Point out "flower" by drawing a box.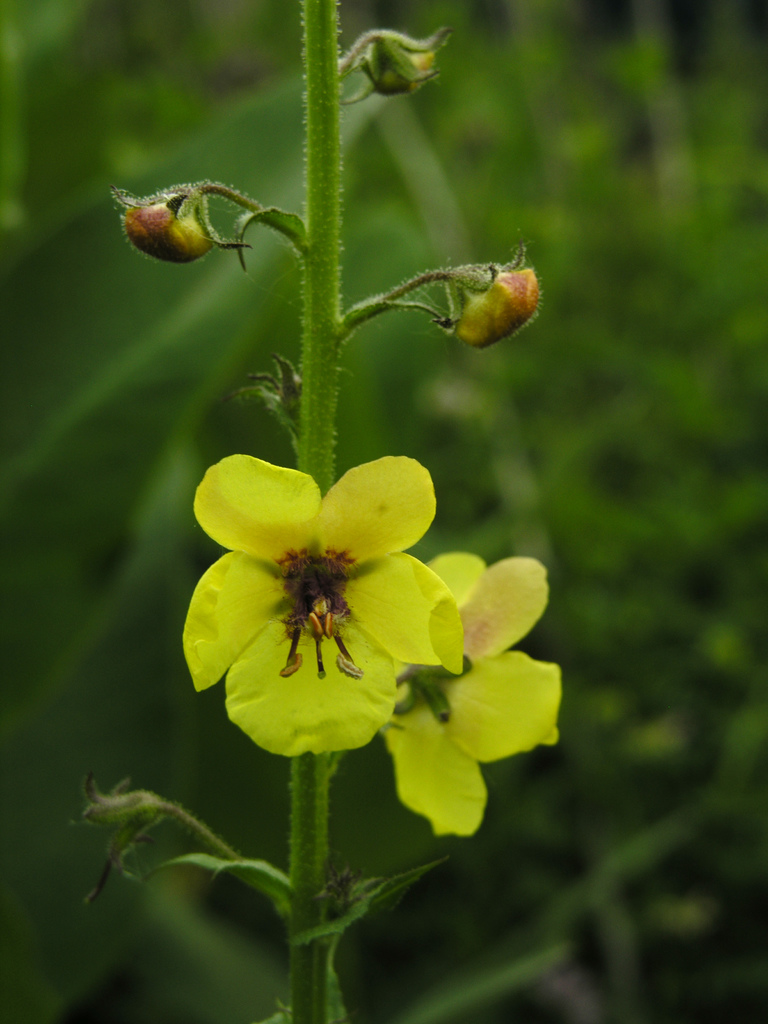
373 547 567 840.
